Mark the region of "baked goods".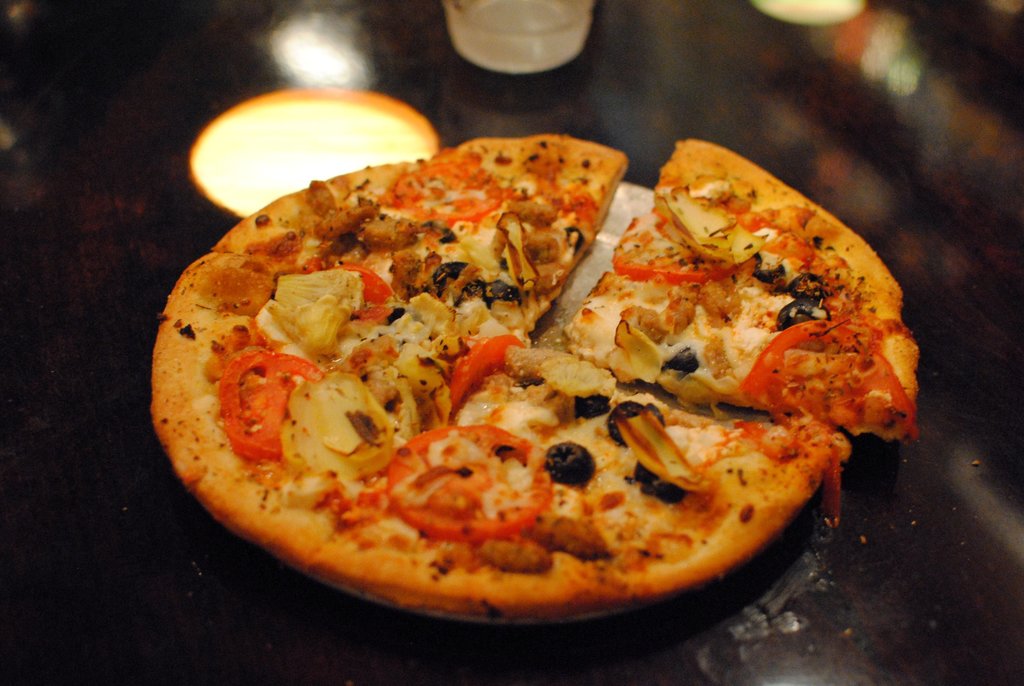
Region: pyautogui.locateOnScreen(147, 133, 855, 629).
